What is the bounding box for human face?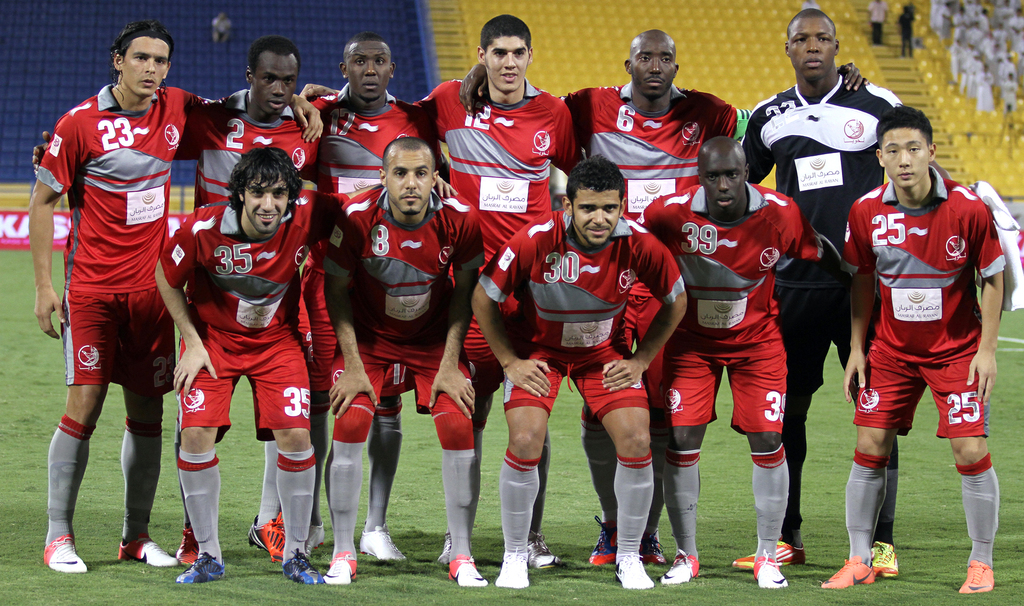
bbox(250, 54, 301, 116).
